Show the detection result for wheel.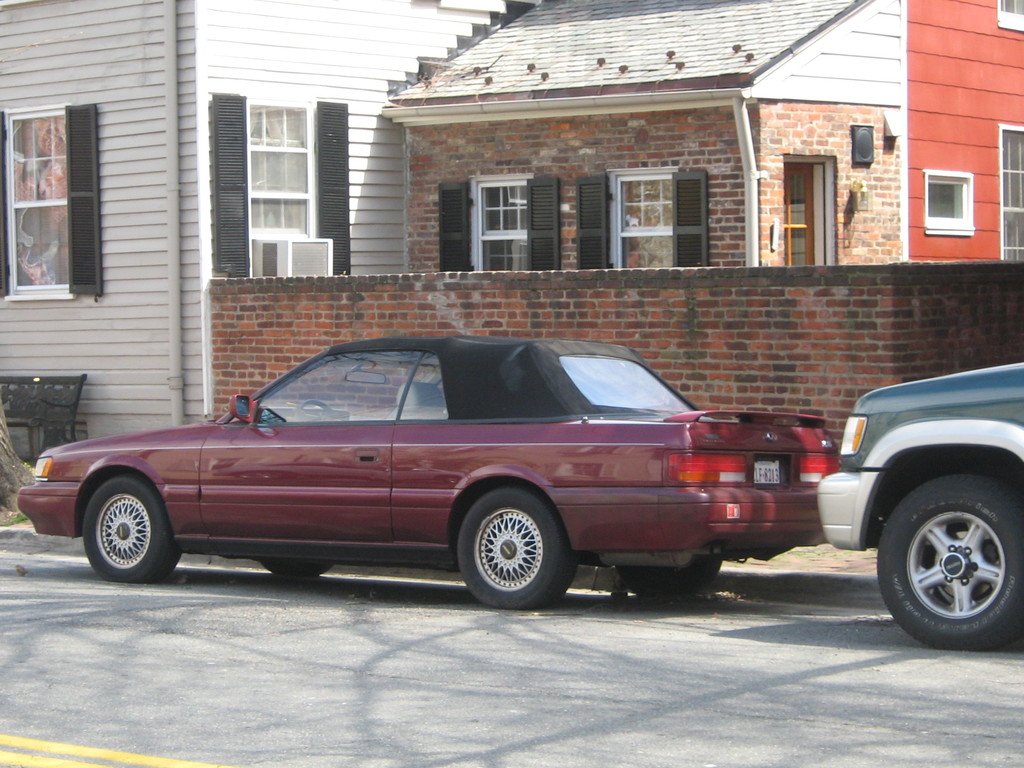
crop(294, 399, 339, 417).
